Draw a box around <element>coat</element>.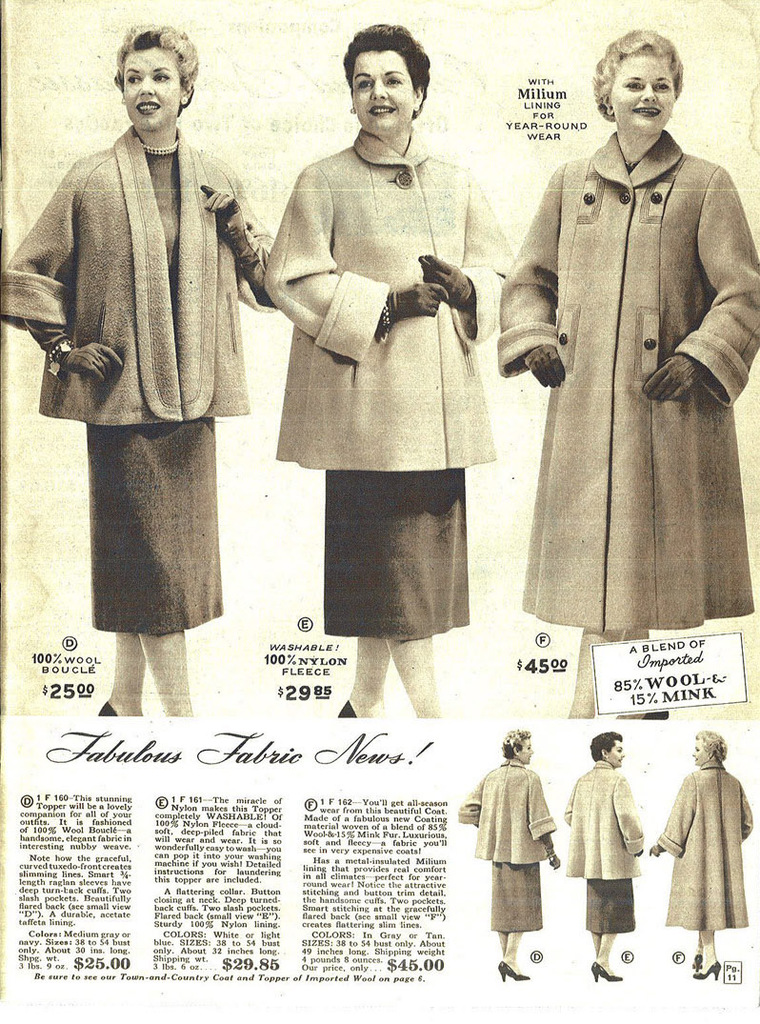
crop(1, 131, 268, 438).
